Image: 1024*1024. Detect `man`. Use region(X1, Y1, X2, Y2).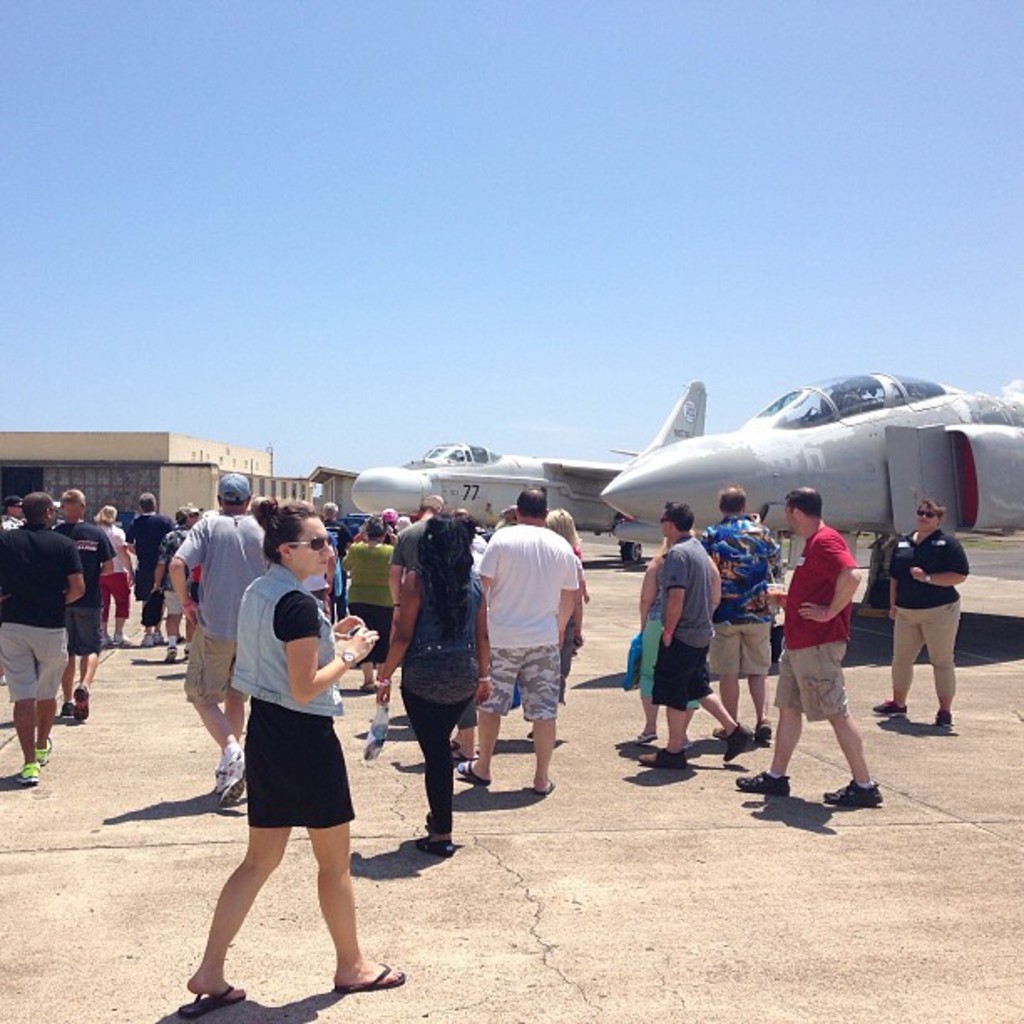
region(0, 494, 90, 786).
